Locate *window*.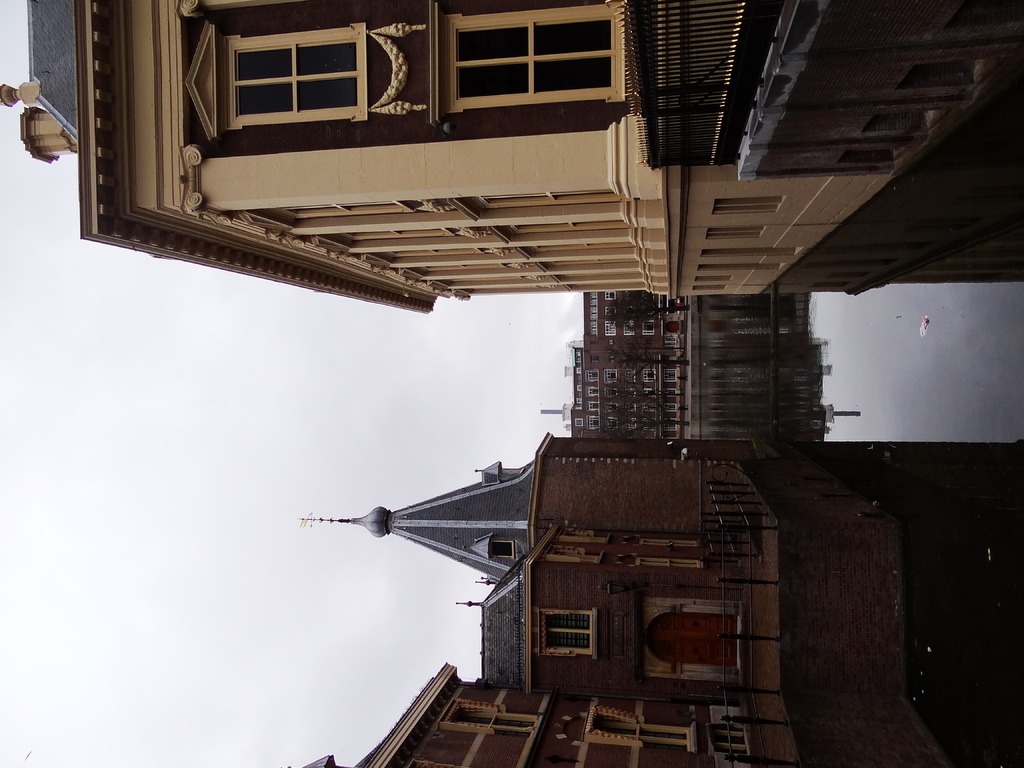
Bounding box: bbox=(661, 388, 676, 397).
